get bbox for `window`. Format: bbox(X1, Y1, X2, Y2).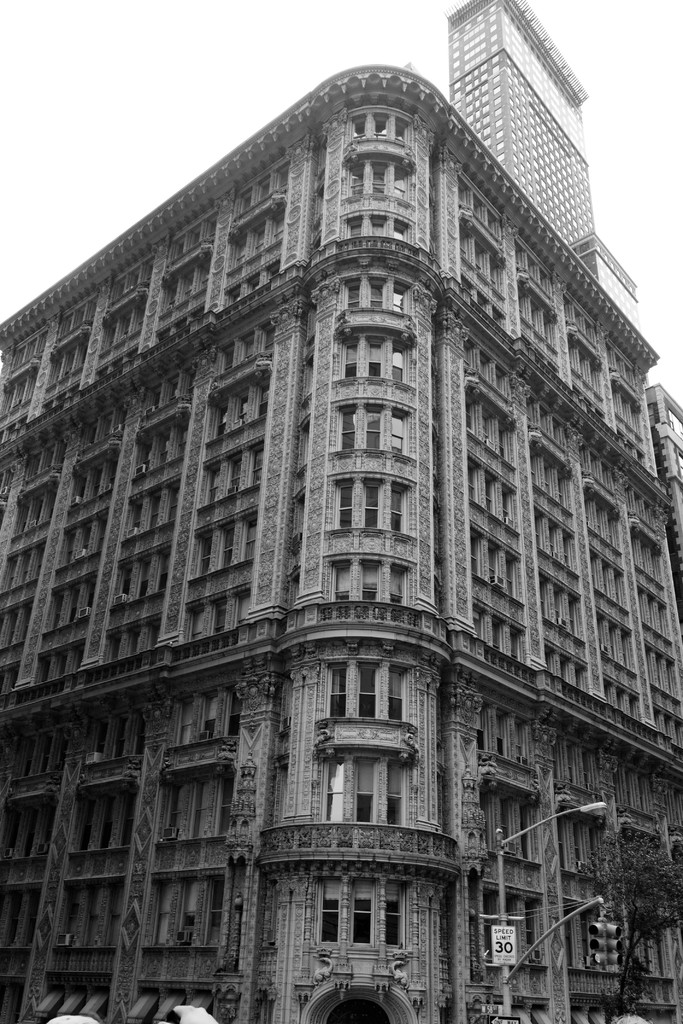
bbox(466, 383, 516, 467).
